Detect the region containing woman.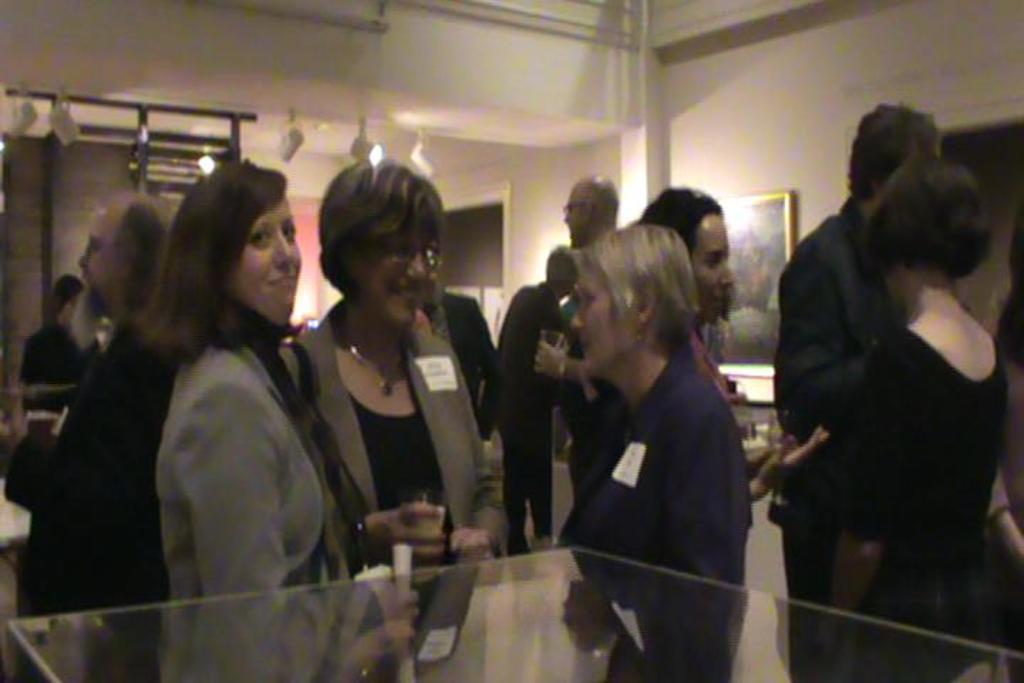
locate(646, 184, 826, 515).
